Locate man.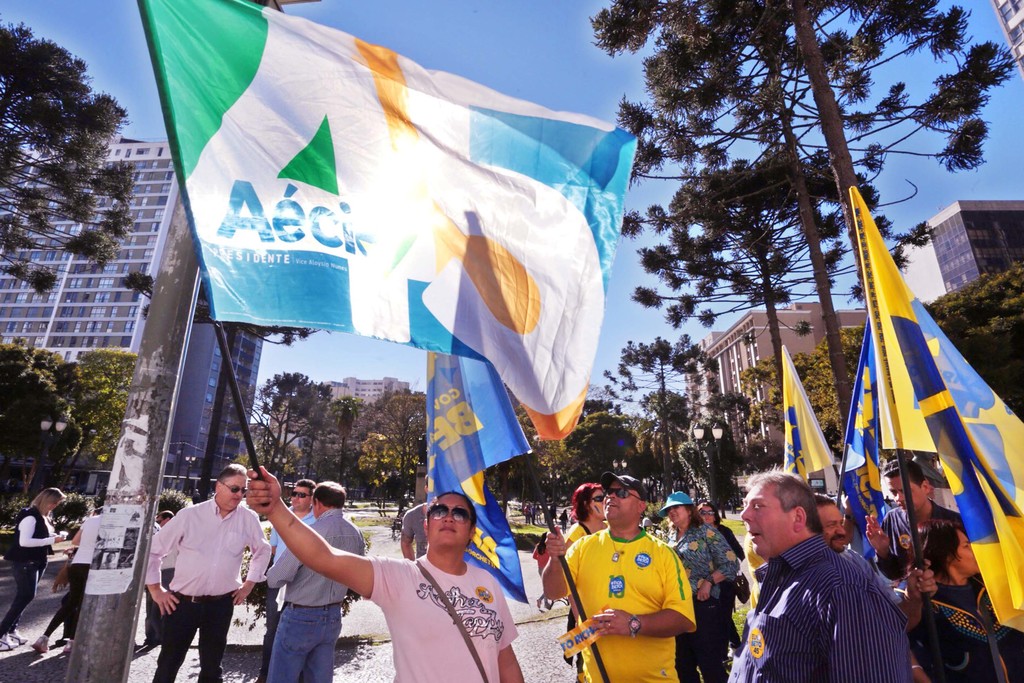
Bounding box: crop(814, 498, 899, 603).
